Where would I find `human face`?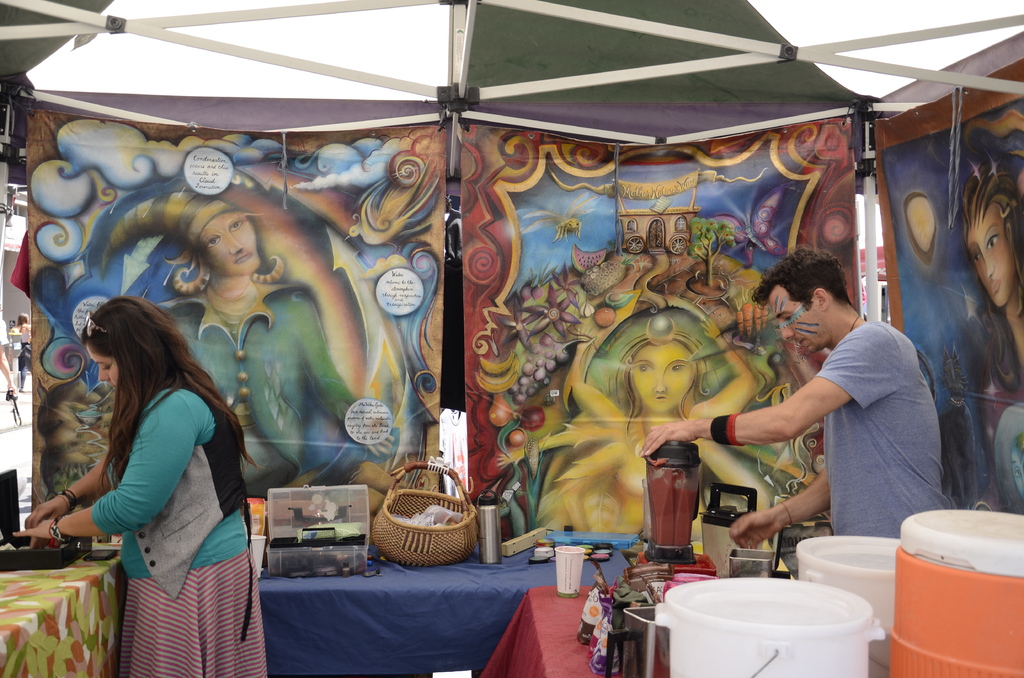
At 627,347,700,410.
